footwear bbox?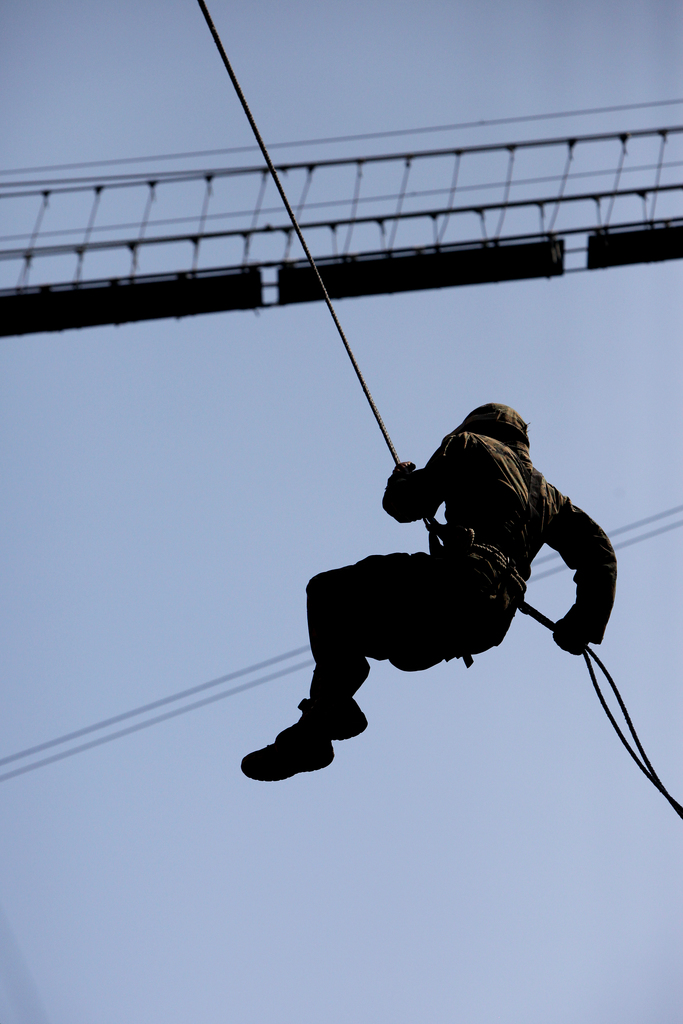
<bbox>275, 695, 368, 739</bbox>
